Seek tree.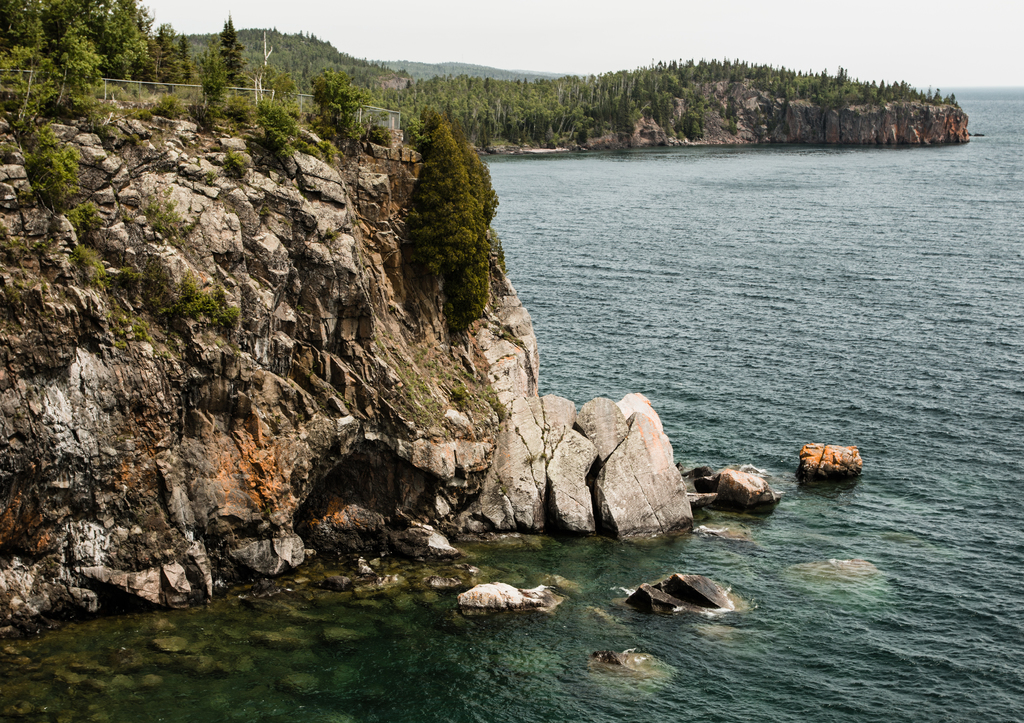
177 270 199 292.
